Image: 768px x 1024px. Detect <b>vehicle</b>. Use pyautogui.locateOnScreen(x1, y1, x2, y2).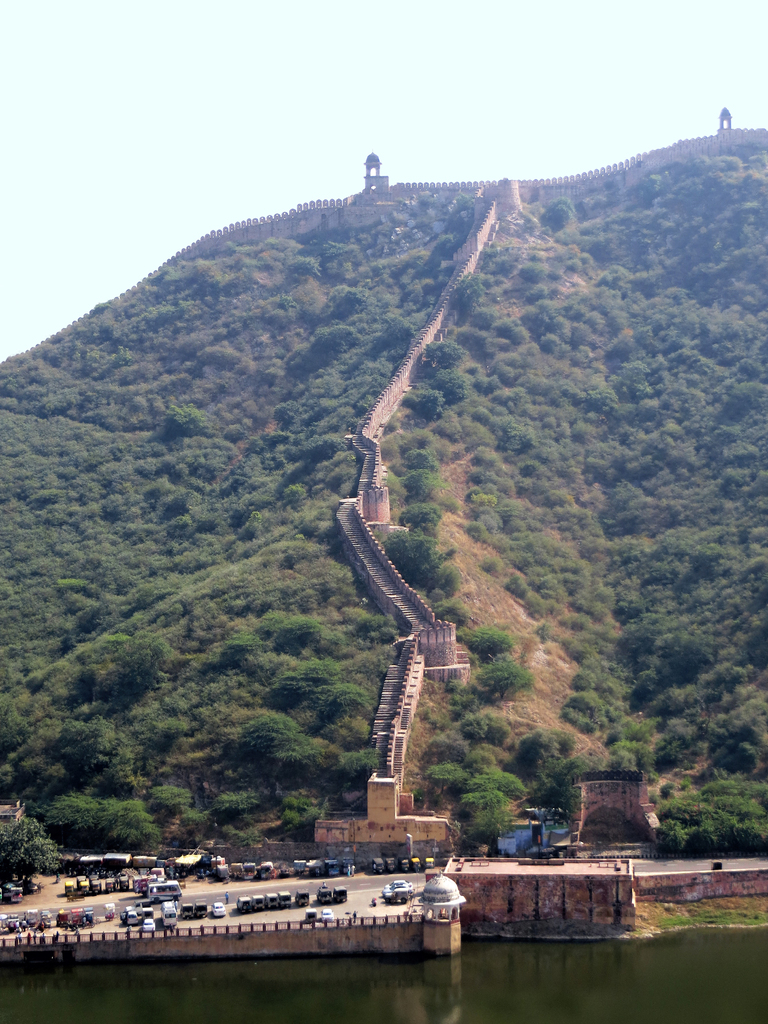
pyautogui.locateOnScreen(159, 903, 175, 927).
